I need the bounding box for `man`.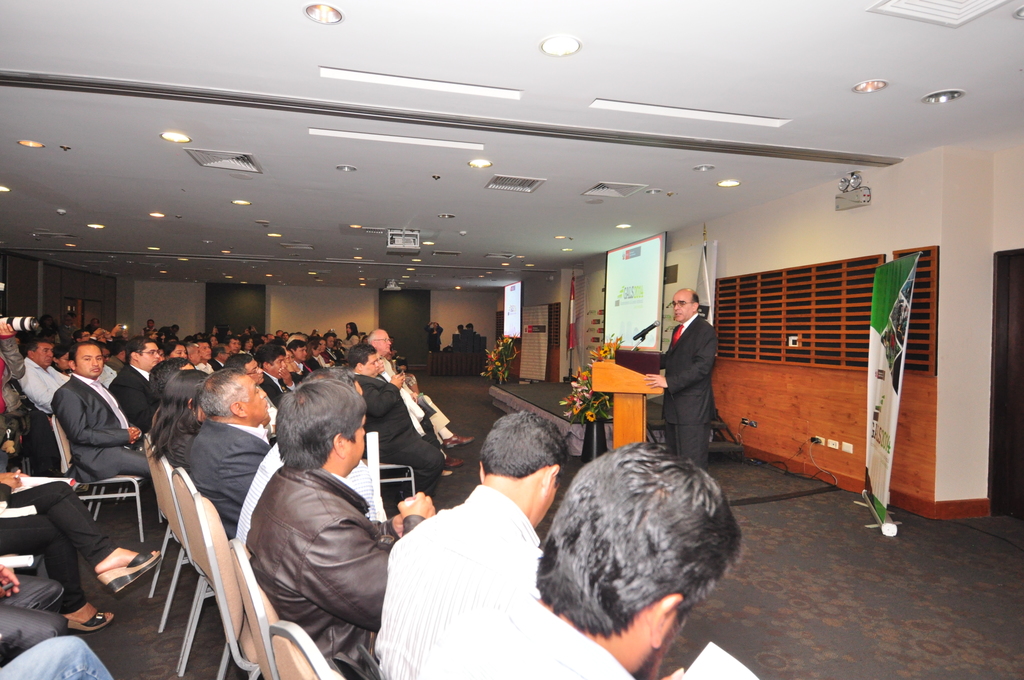
Here it is: (413,444,745,679).
